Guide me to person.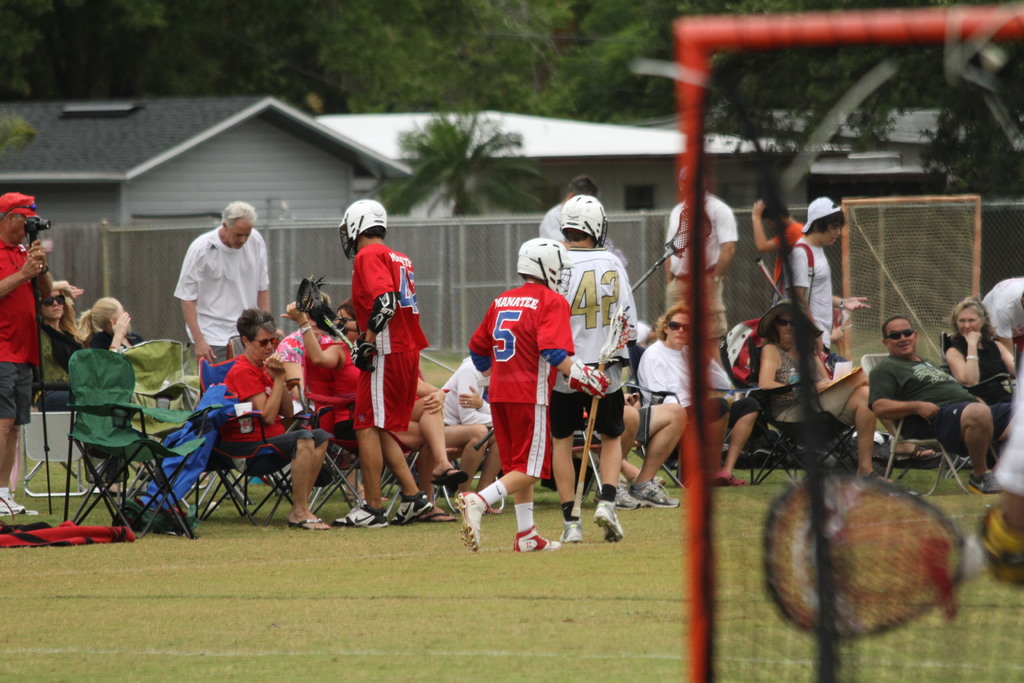
Guidance: l=746, t=296, r=908, b=504.
